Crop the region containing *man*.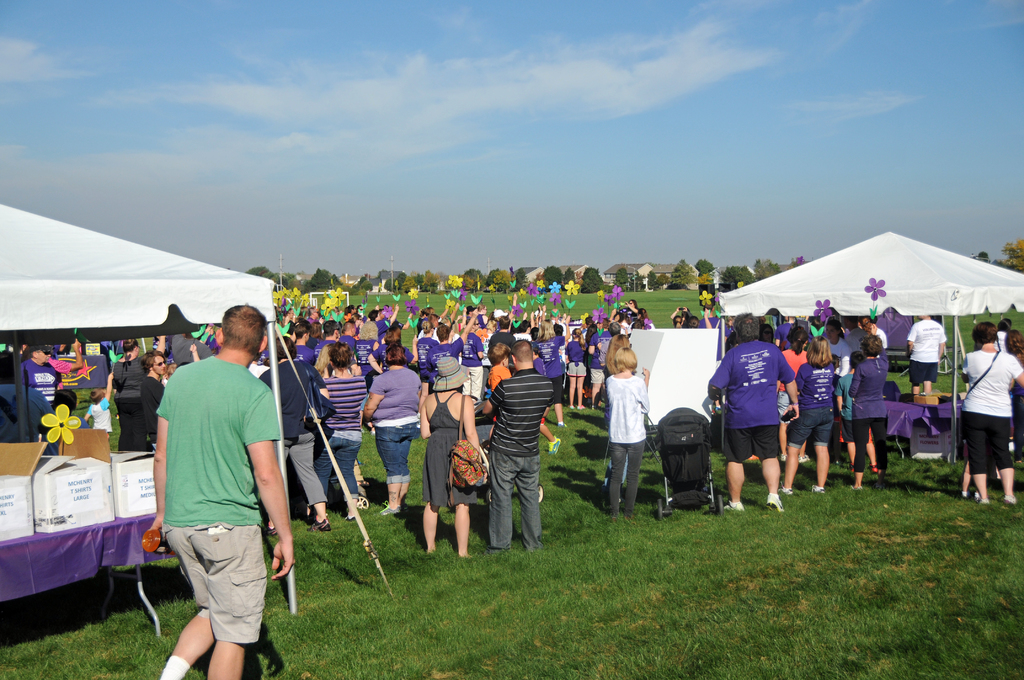
Crop region: box=[144, 307, 293, 679].
